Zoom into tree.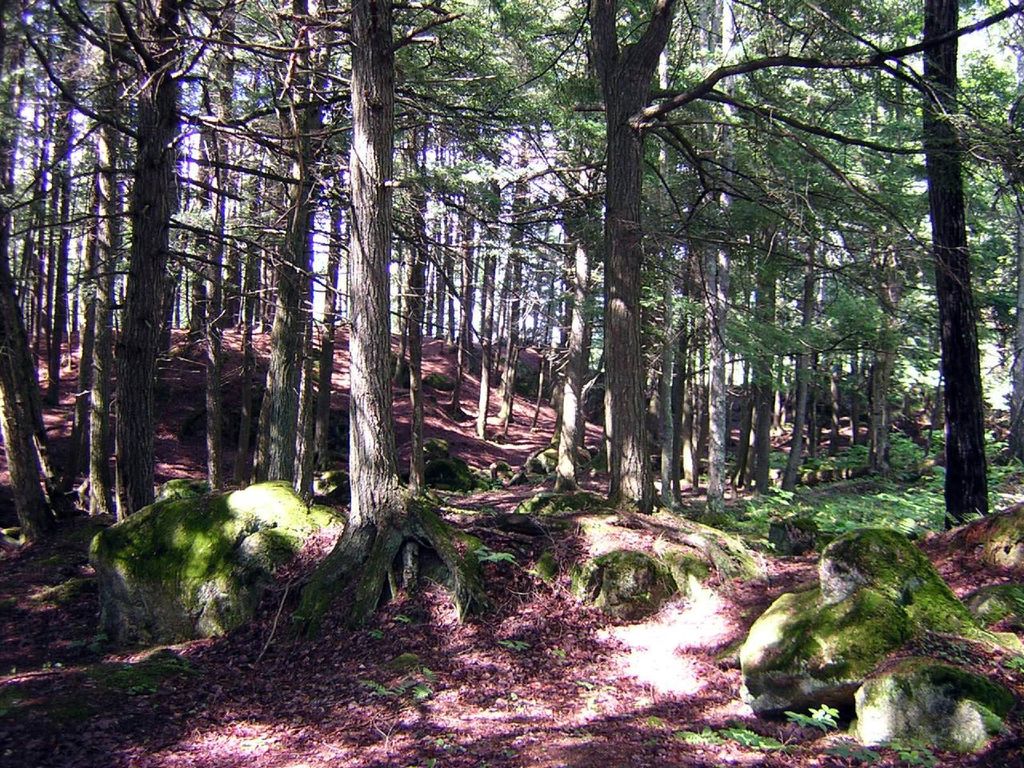
Zoom target: 666:48:1005:535.
